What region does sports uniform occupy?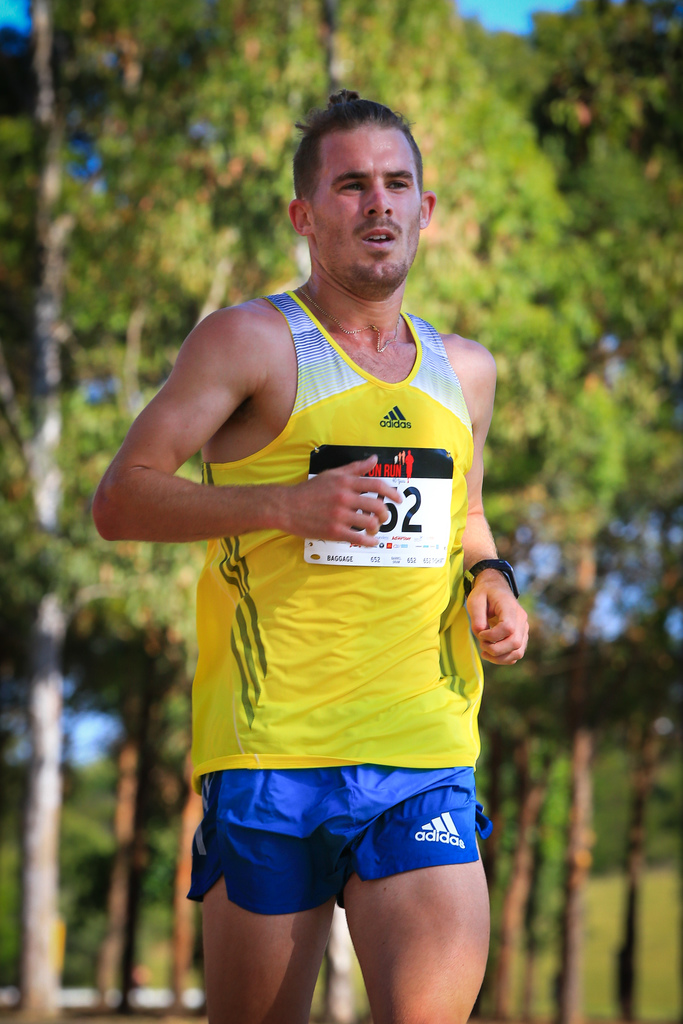
Rect(188, 285, 507, 924).
